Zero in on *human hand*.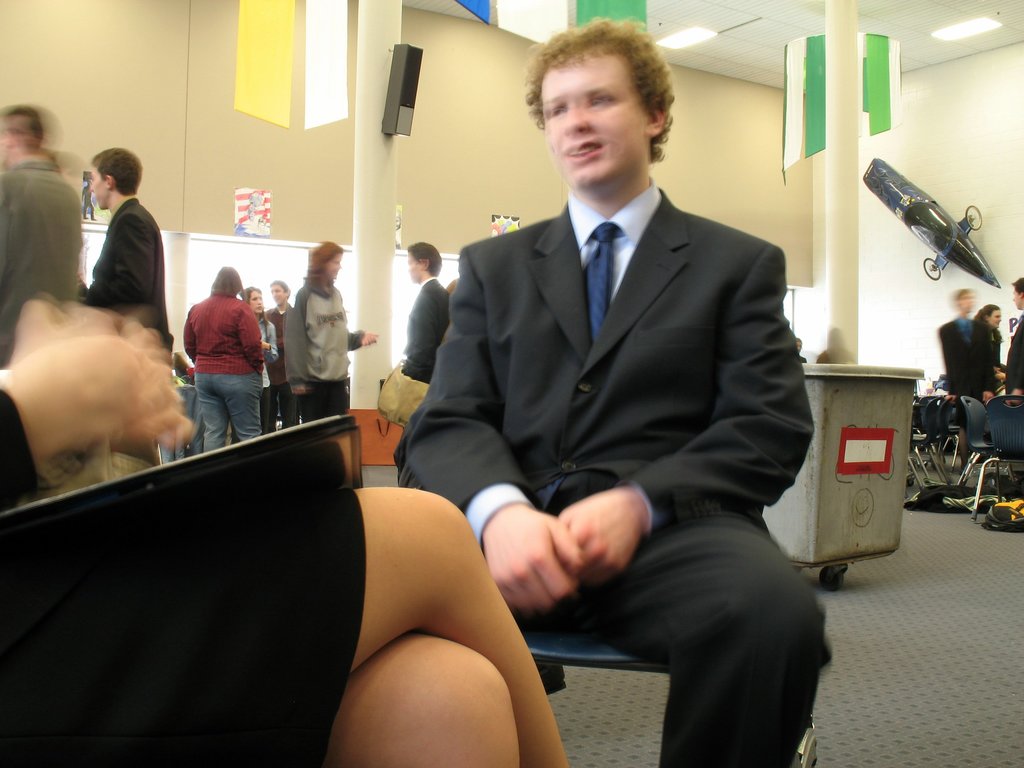
Zeroed in: region(262, 338, 271, 350).
